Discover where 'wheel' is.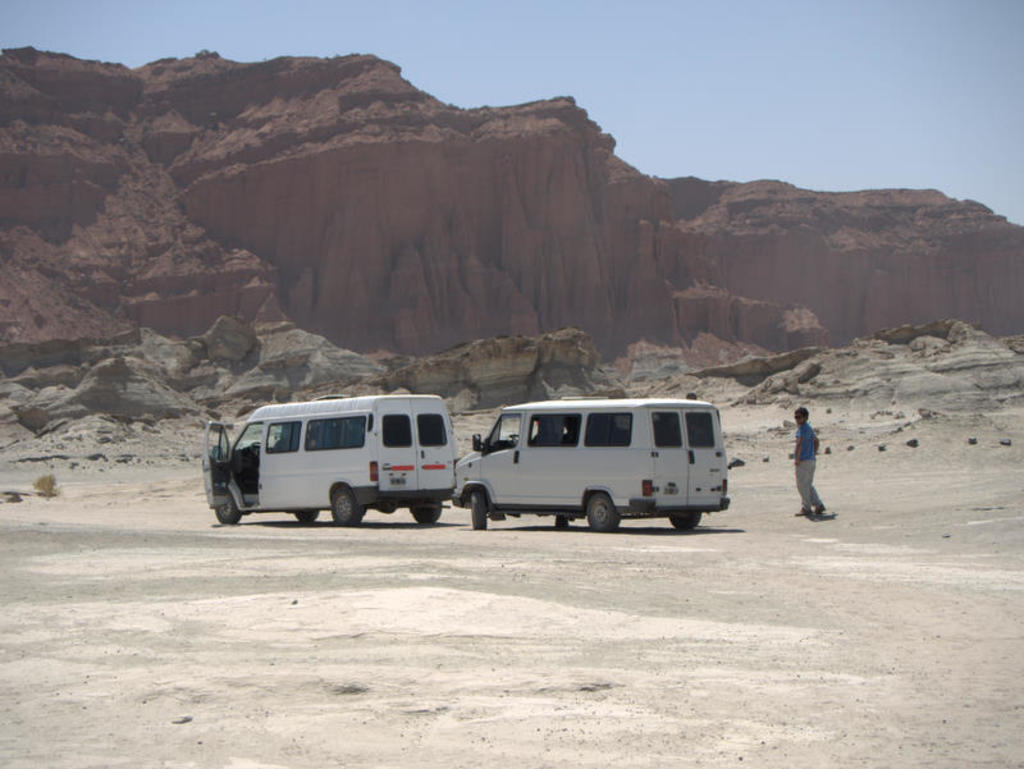
Discovered at 328, 494, 361, 525.
